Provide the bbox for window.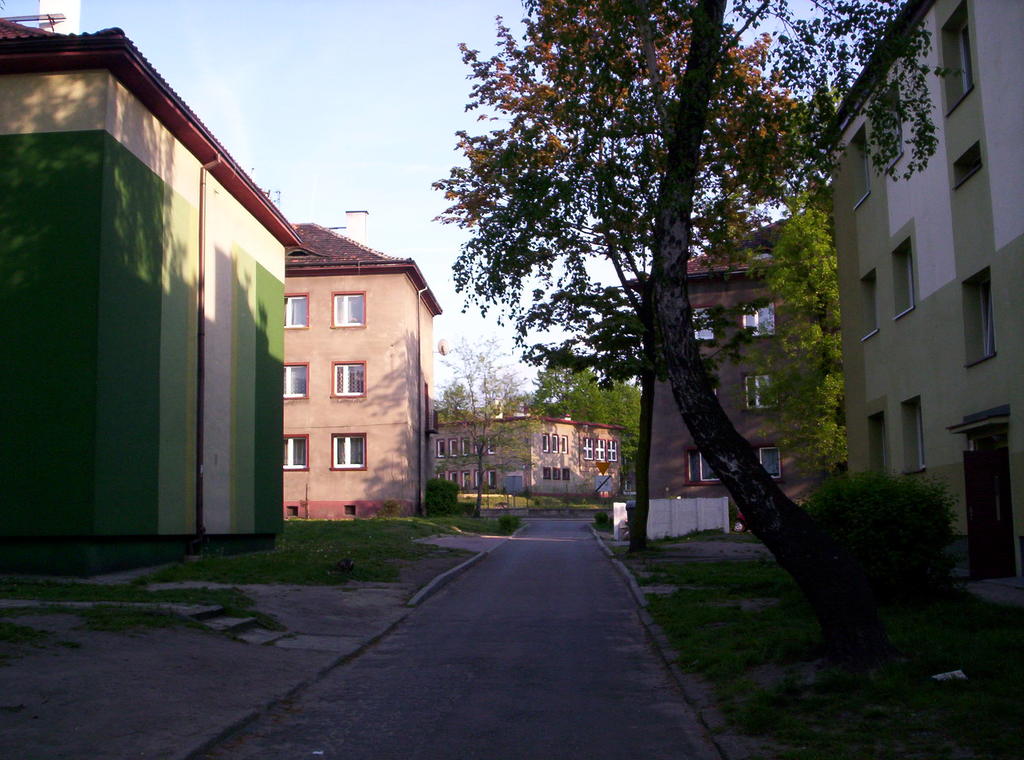
BBox(863, 407, 891, 474).
